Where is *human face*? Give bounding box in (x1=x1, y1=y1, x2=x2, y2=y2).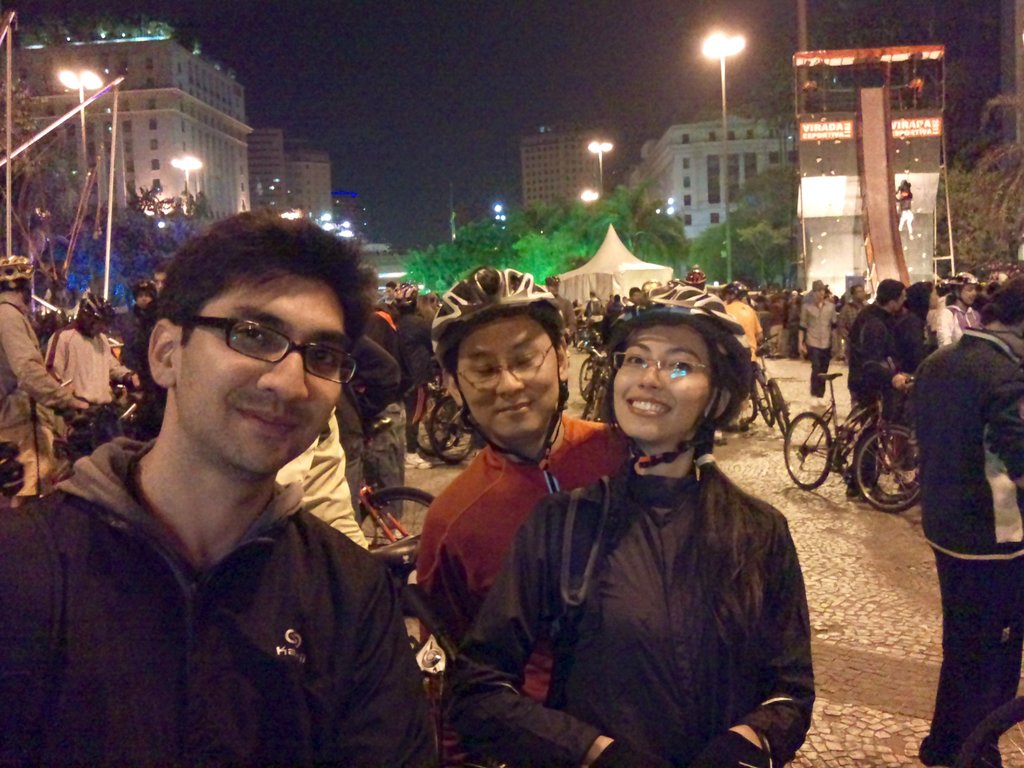
(x1=614, y1=319, x2=712, y2=444).
